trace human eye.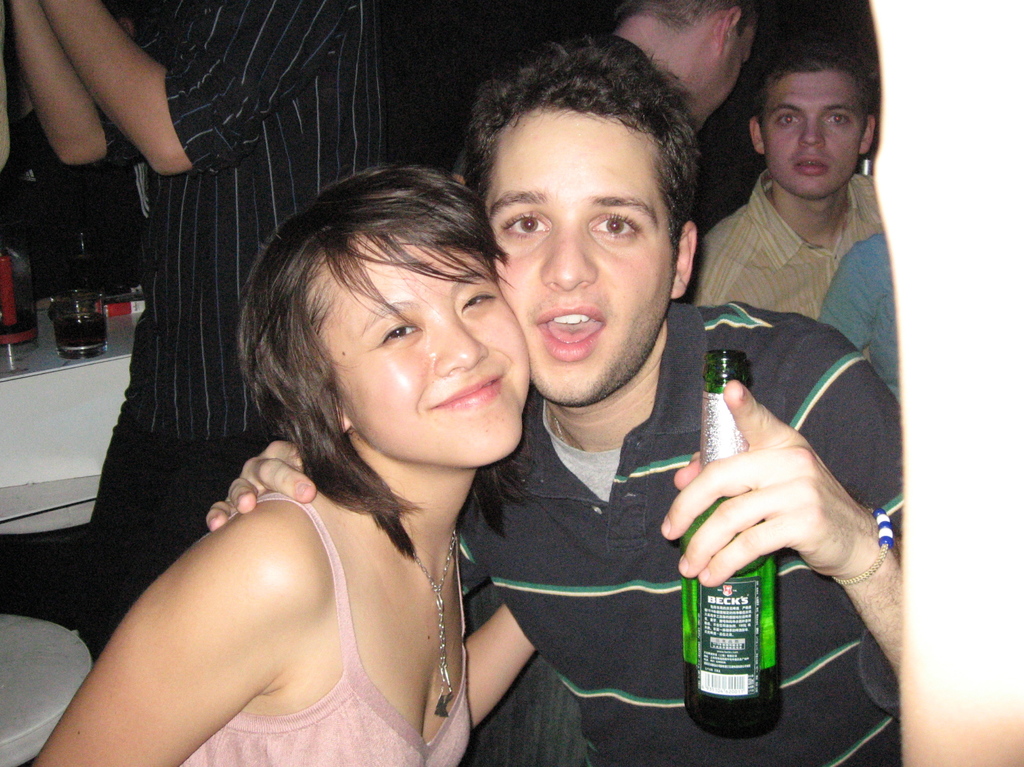
Traced to 777,113,801,129.
